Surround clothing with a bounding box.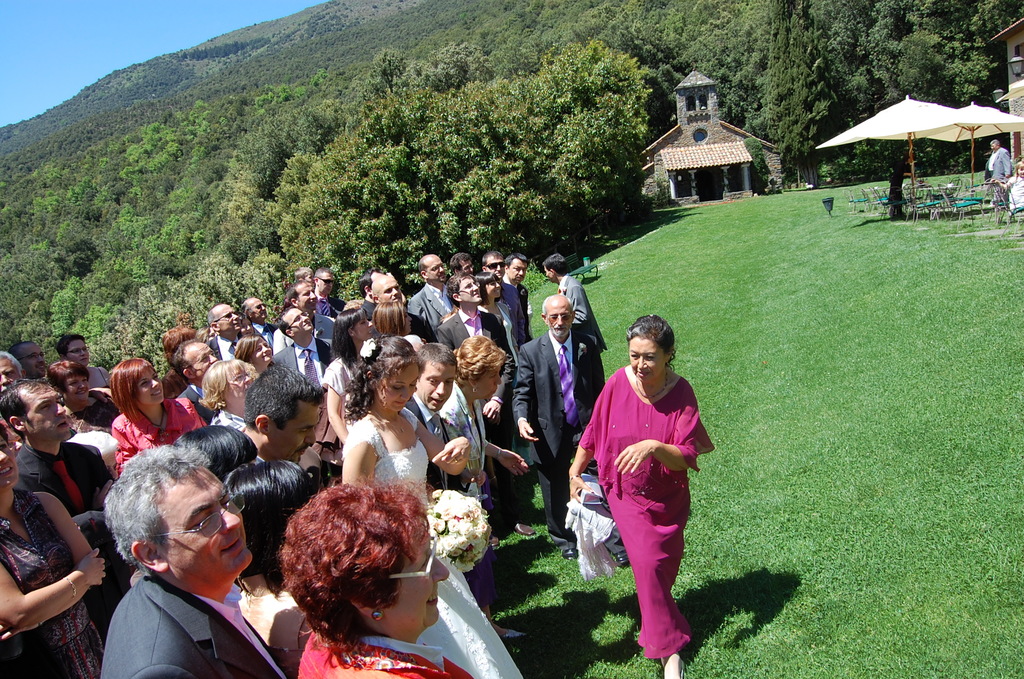
<region>984, 145, 1011, 192</region>.
